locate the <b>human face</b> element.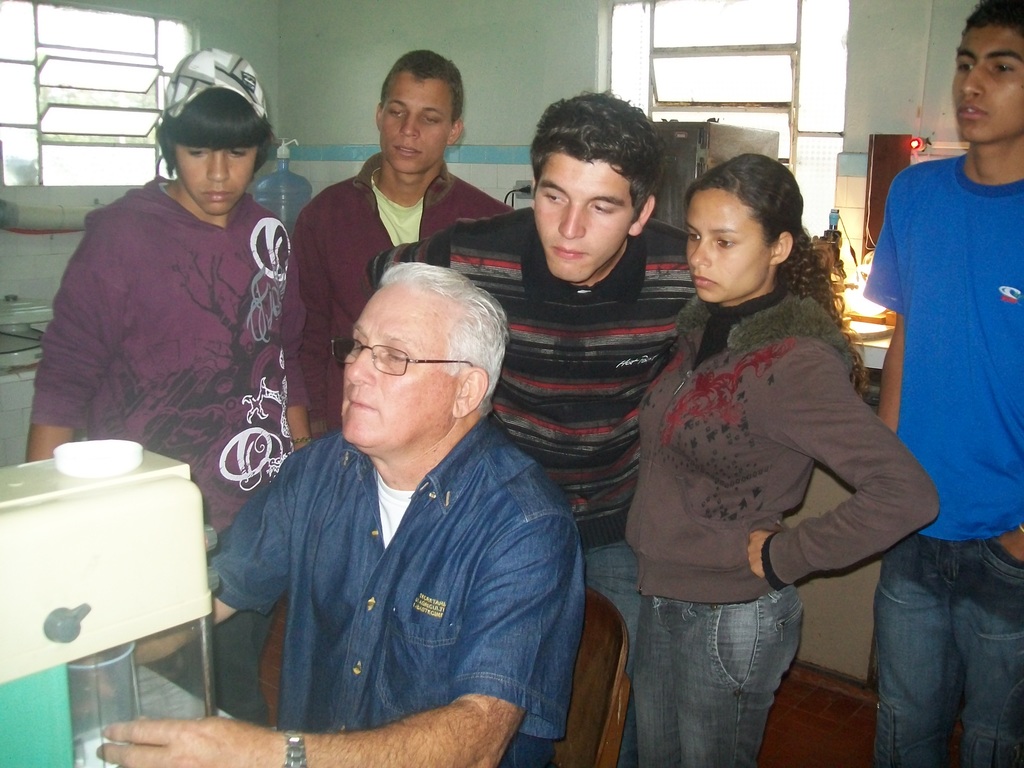
Element bbox: x1=686 y1=190 x2=769 y2=307.
